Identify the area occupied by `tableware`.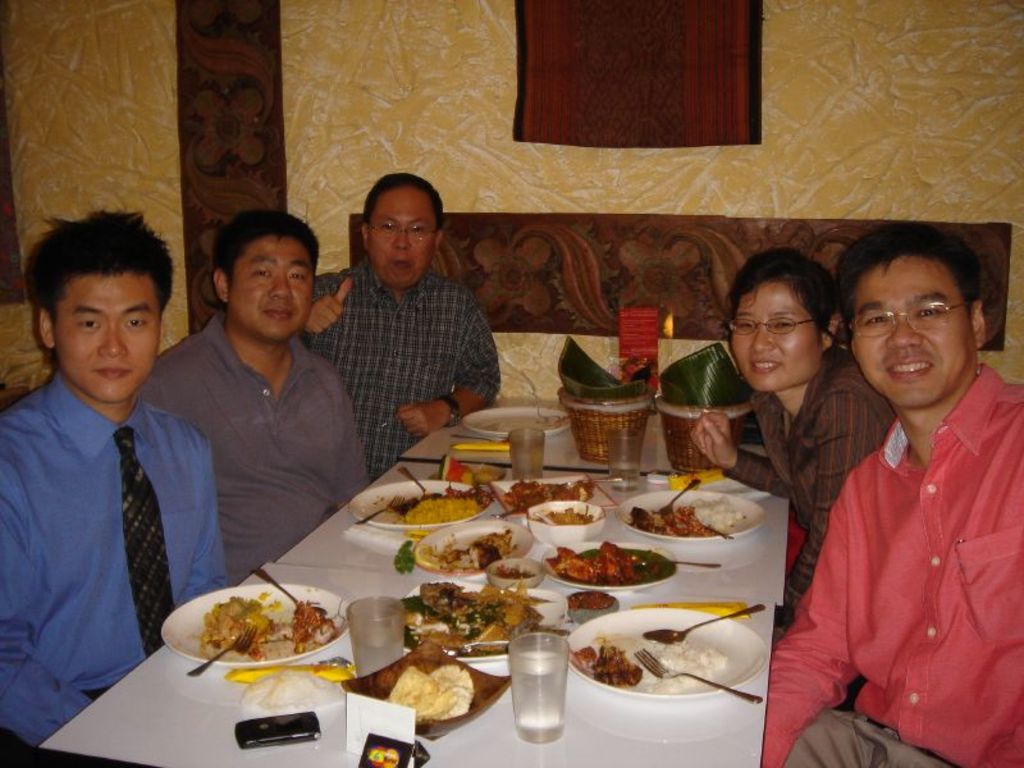
Area: pyautogui.locateOnScreen(255, 564, 324, 621).
